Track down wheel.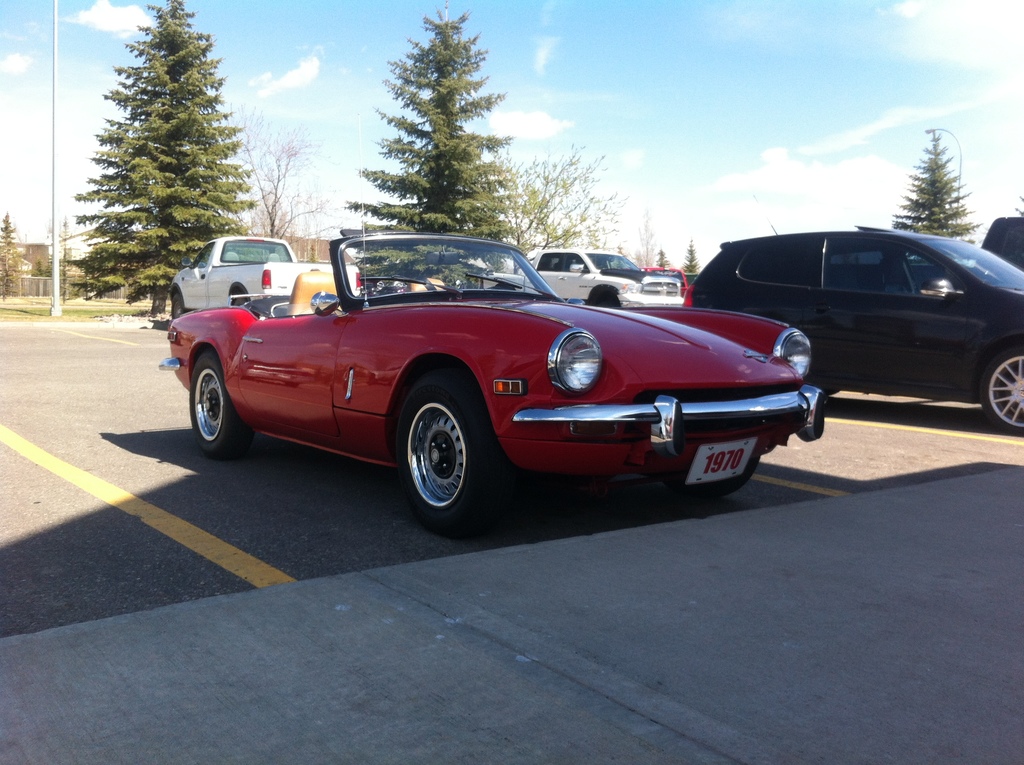
Tracked to (592, 285, 625, 314).
